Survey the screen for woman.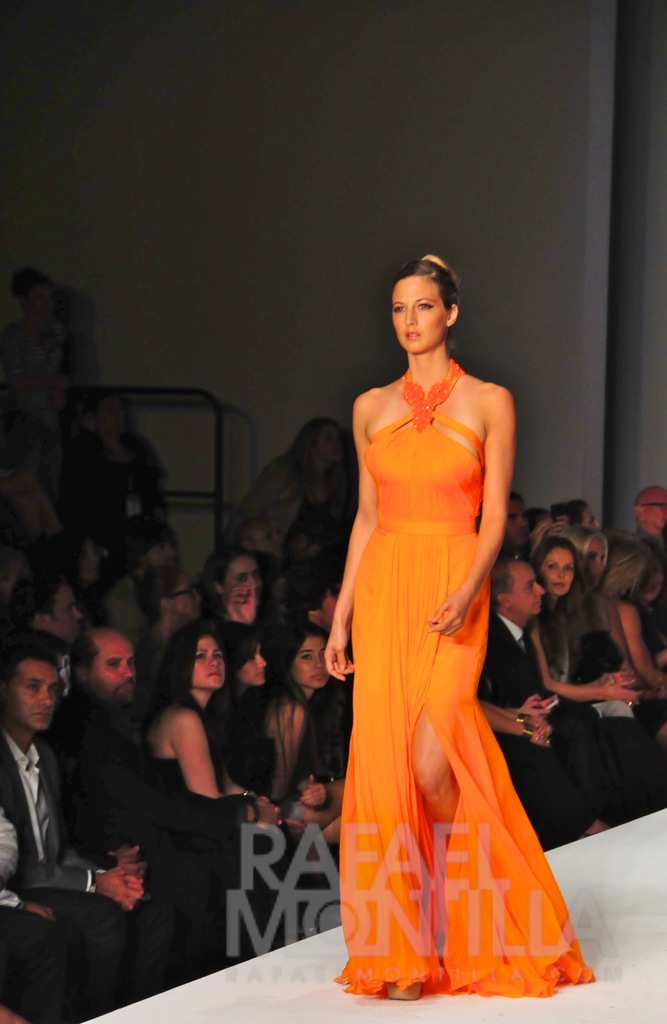
Survey found: box=[600, 536, 666, 715].
